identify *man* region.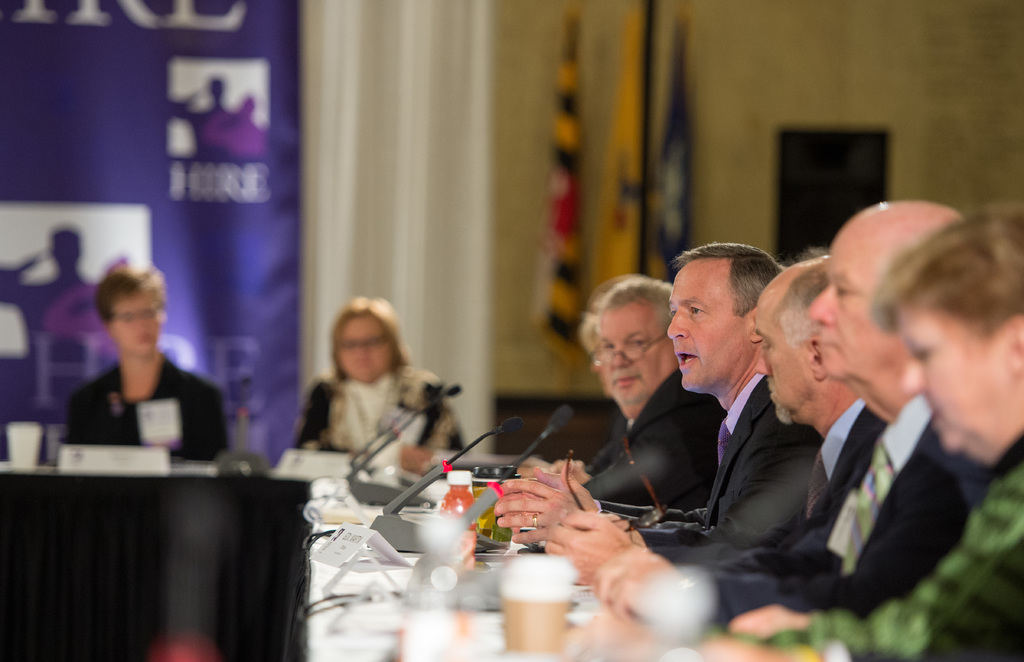
Region: [x1=576, y1=273, x2=725, y2=505].
